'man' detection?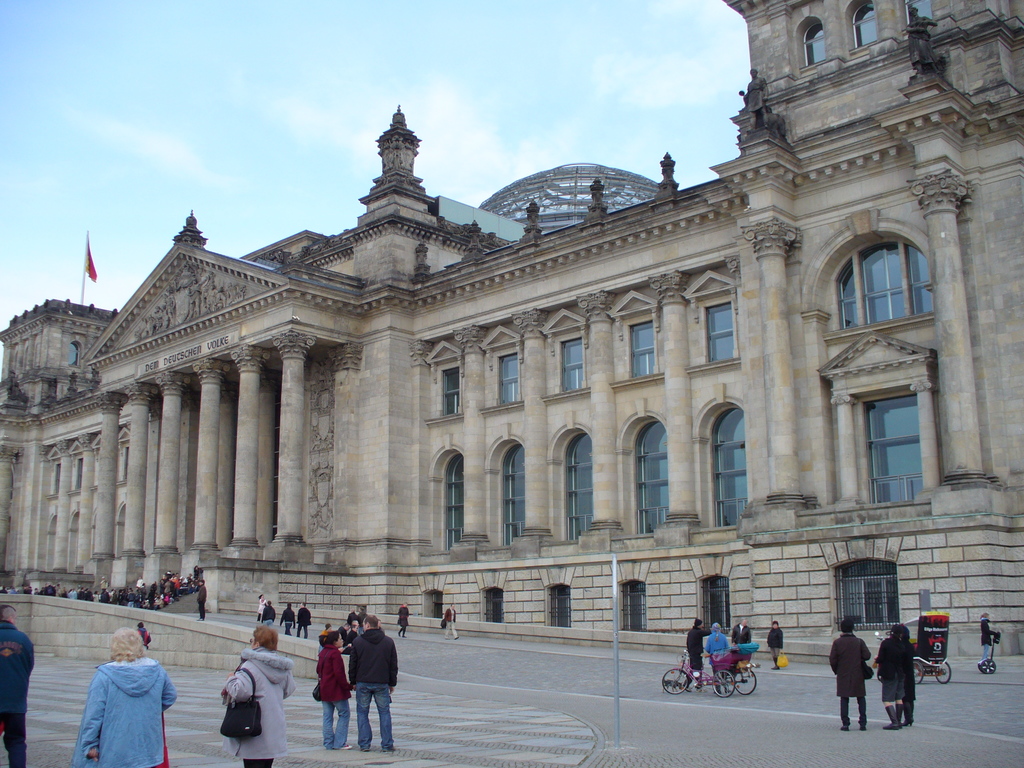
crop(732, 618, 752, 658)
